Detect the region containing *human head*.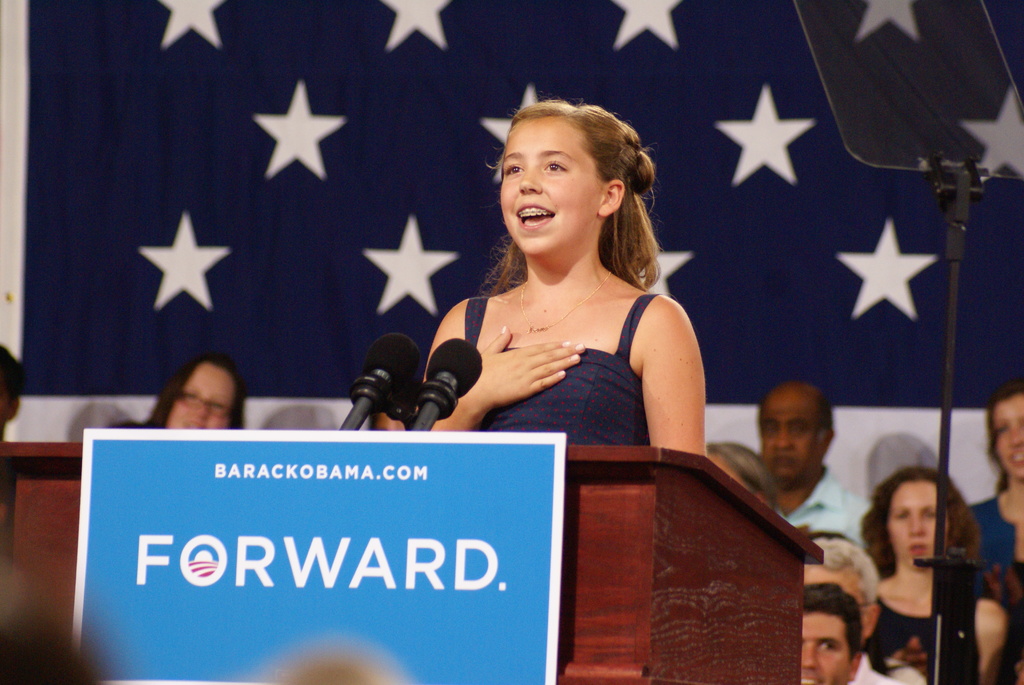
bbox=[0, 342, 25, 431].
